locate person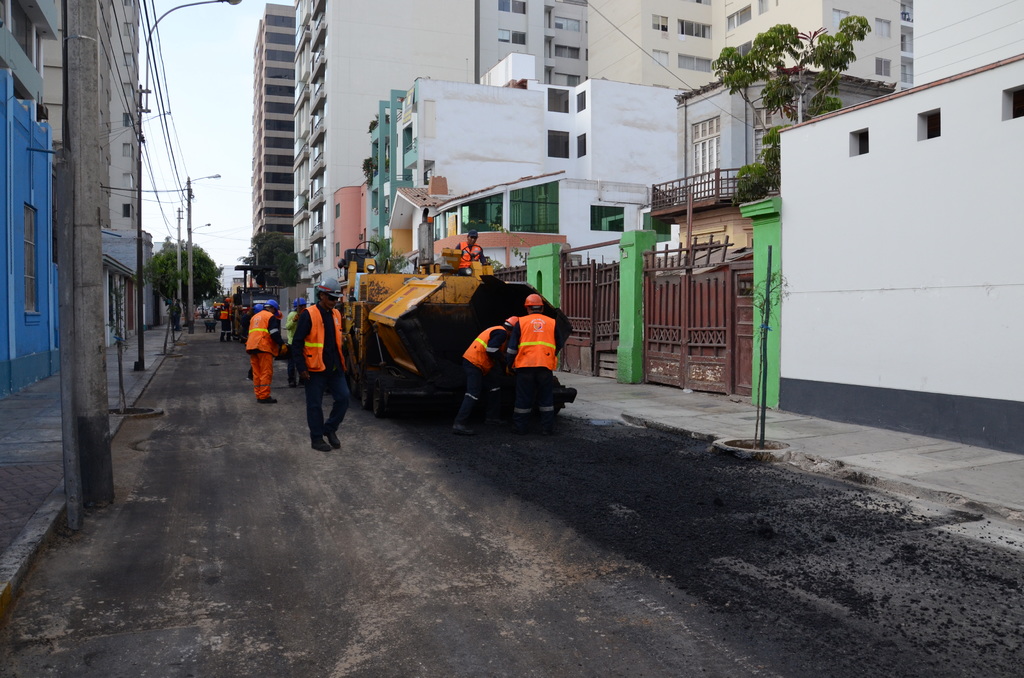
BBox(504, 290, 572, 420)
